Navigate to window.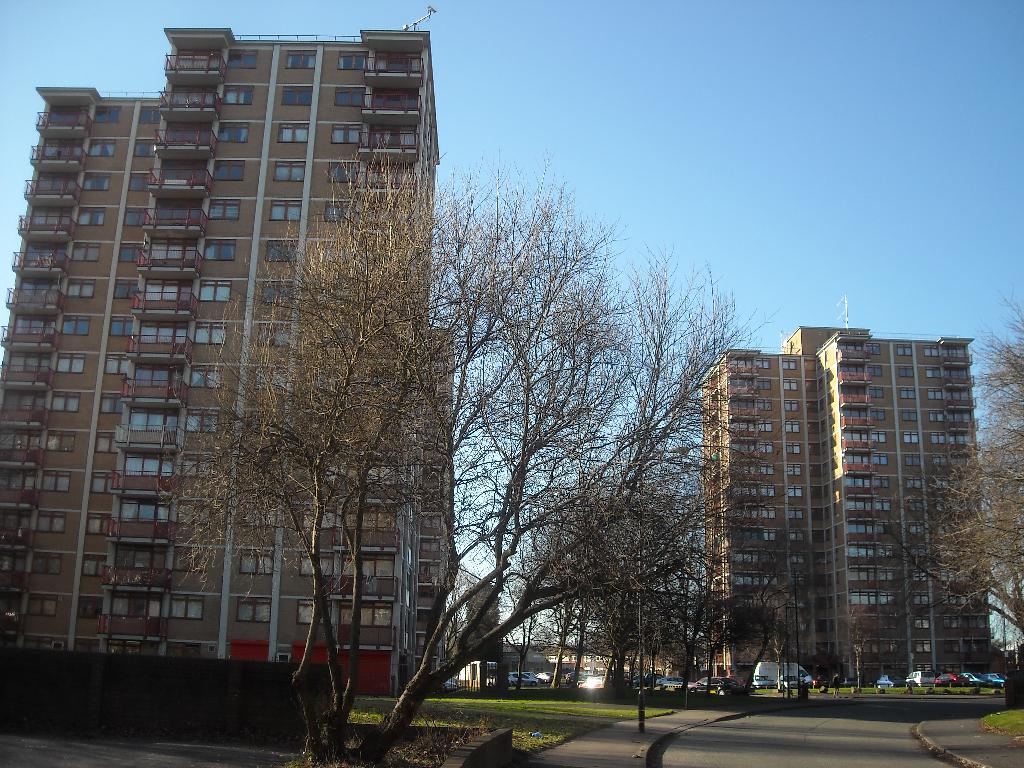
Navigation target: {"left": 214, "top": 114, "right": 253, "bottom": 145}.
